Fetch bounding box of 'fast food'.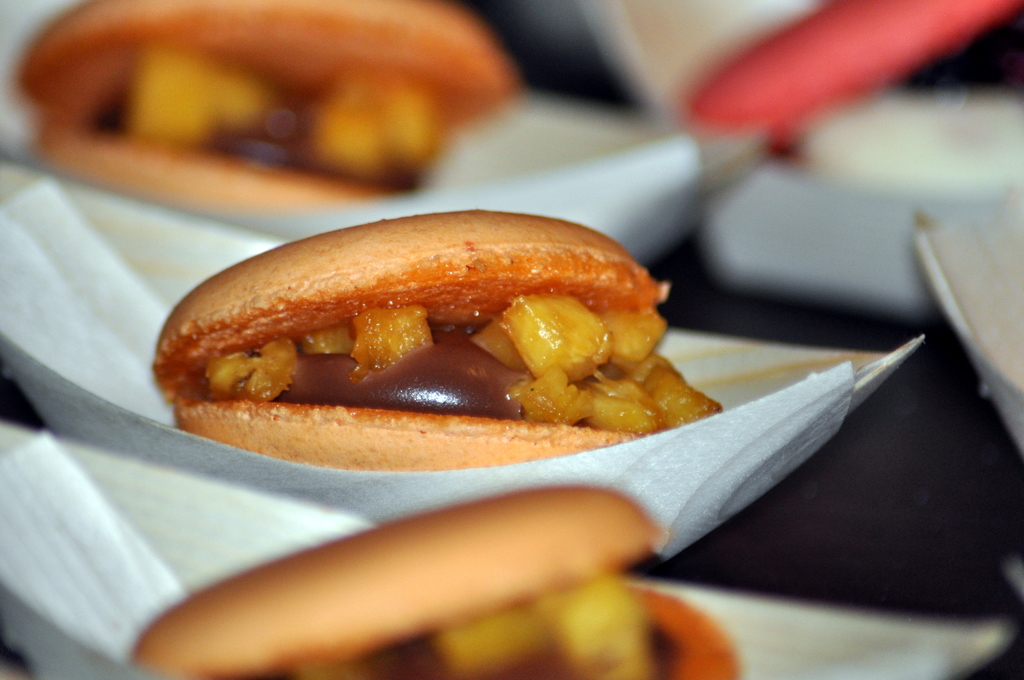
Bbox: detection(123, 486, 753, 679).
